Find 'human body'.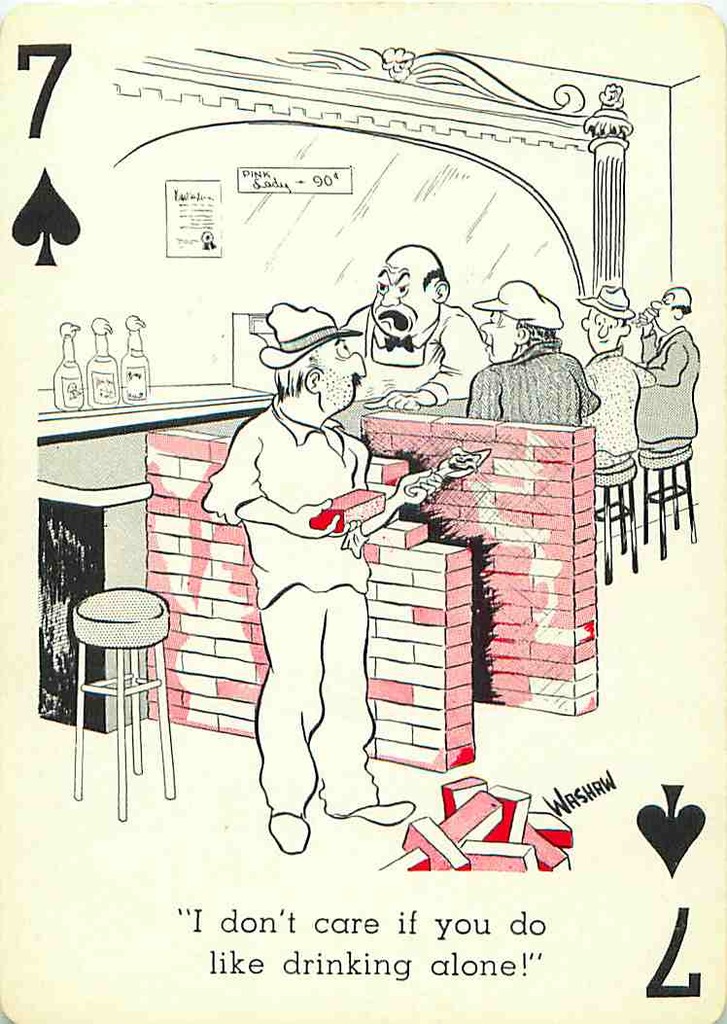
Rect(640, 308, 704, 448).
